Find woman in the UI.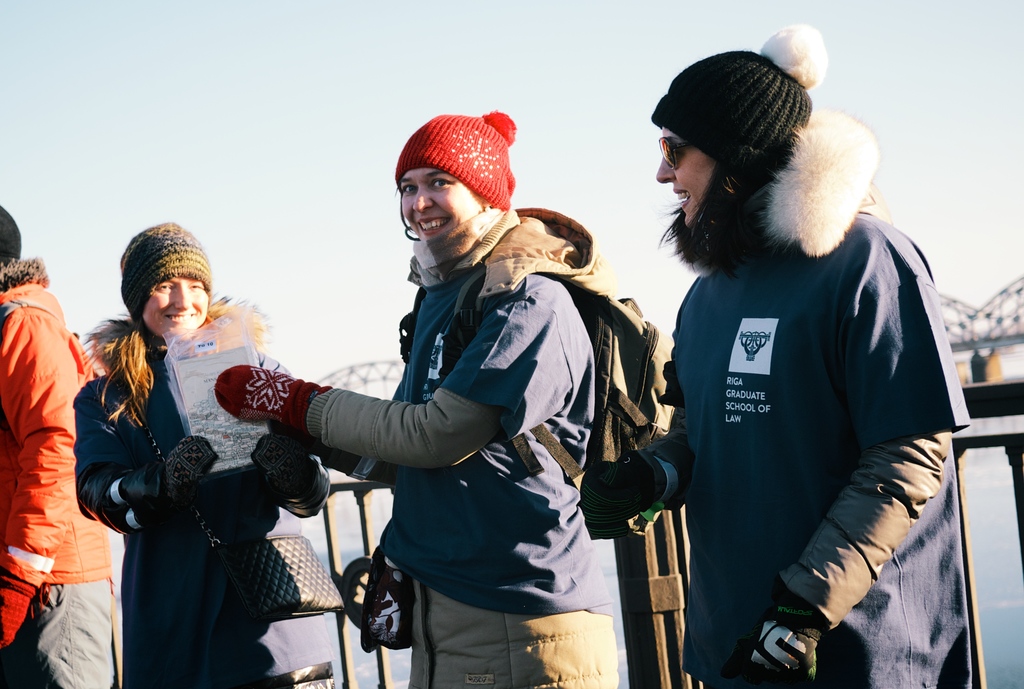
UI element at [left=573, top=25, right=973, bottom=688].
